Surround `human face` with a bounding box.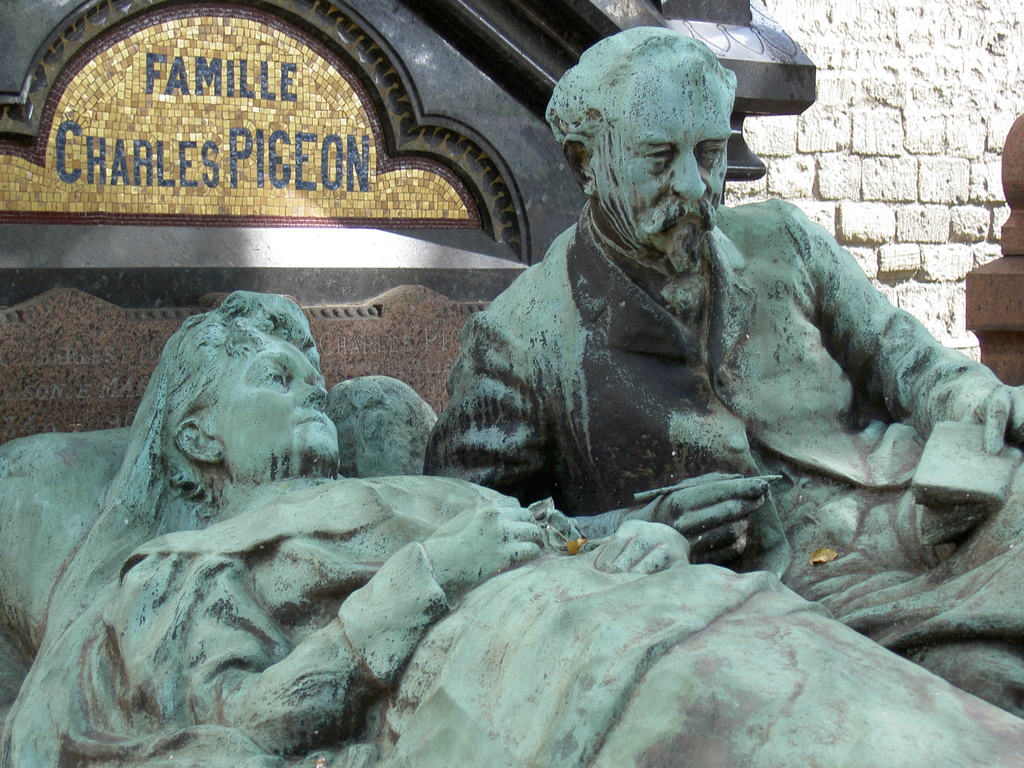
[597, 84, 735, 273].
